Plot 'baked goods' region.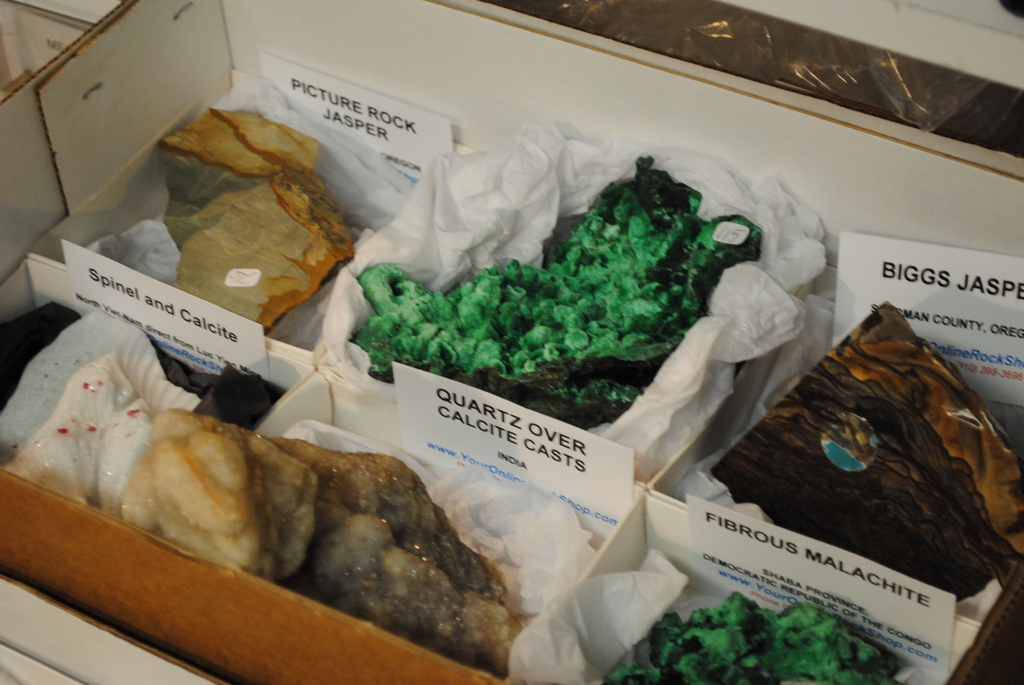
Plotted at crop(45, 368, 472, 630).
